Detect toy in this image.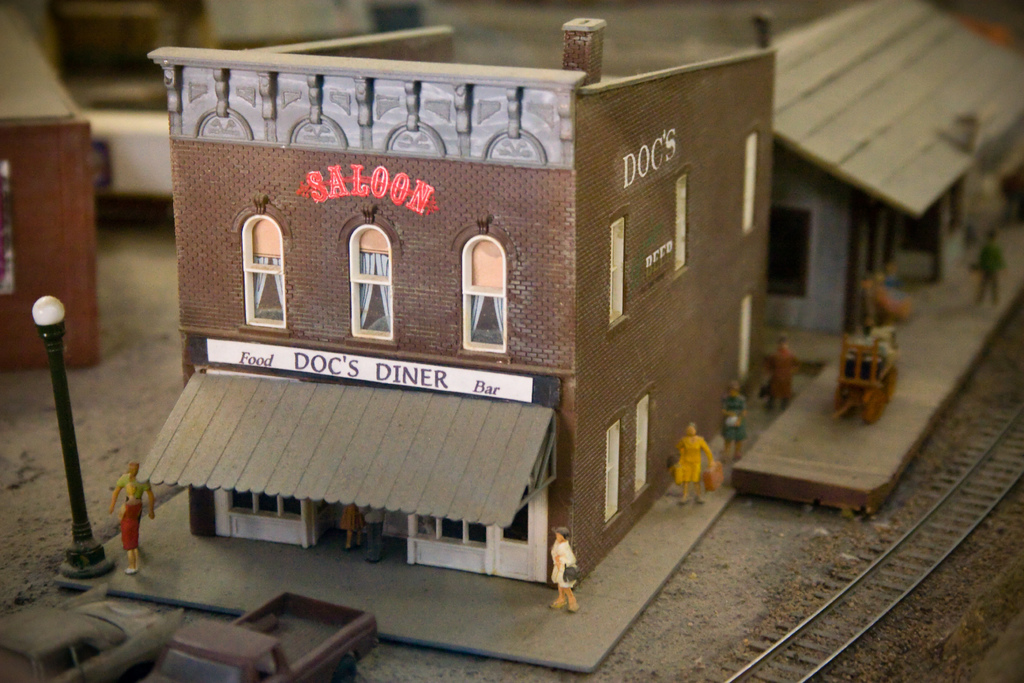
Detection: region(109, 24, 744, 617).
